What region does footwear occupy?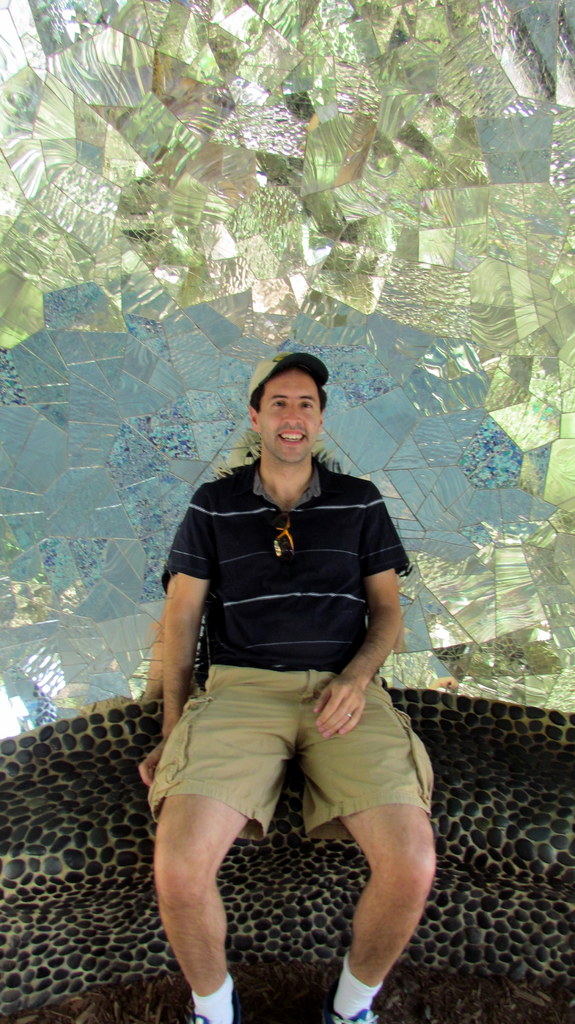
(187, 986, 243, 1023).
